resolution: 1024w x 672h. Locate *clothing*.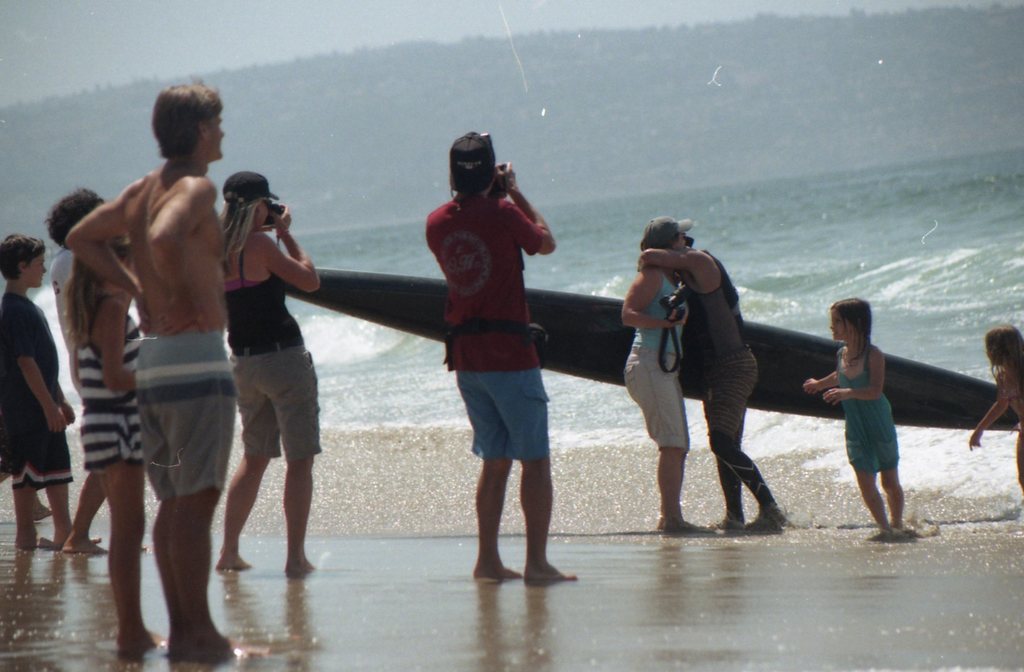
[x1=621, y1=267, x2=692, y2=451].
